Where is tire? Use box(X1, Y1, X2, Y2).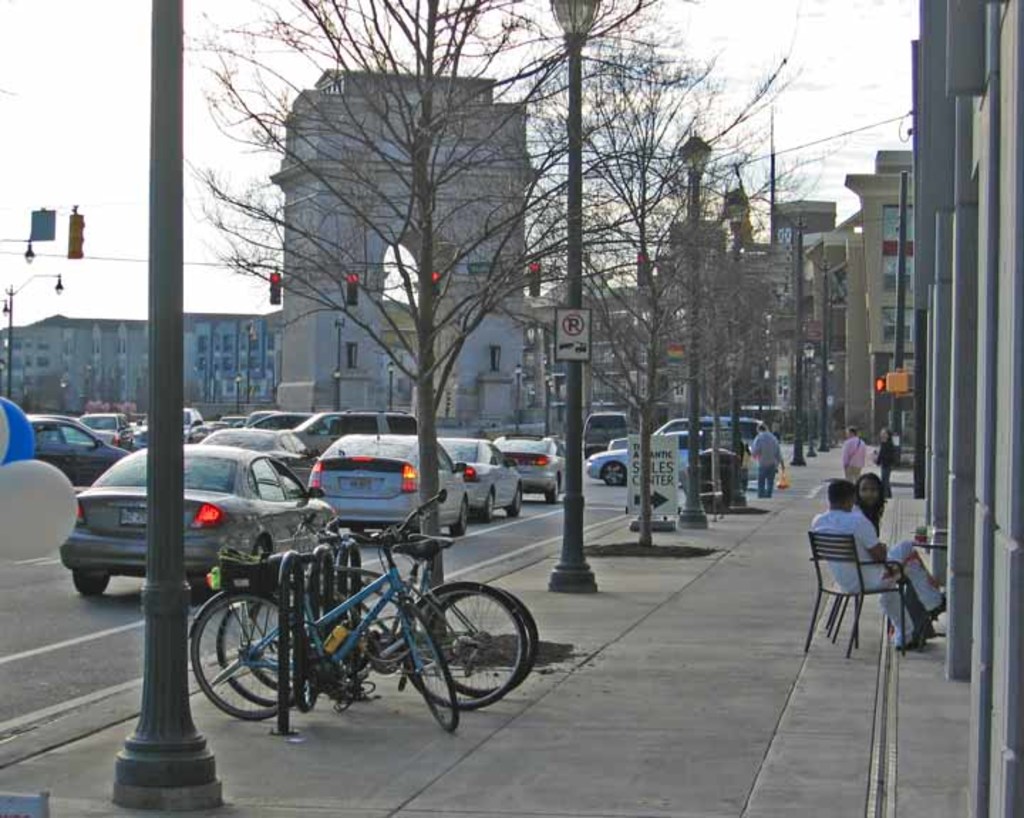
box(509, 478, 525, 519).
